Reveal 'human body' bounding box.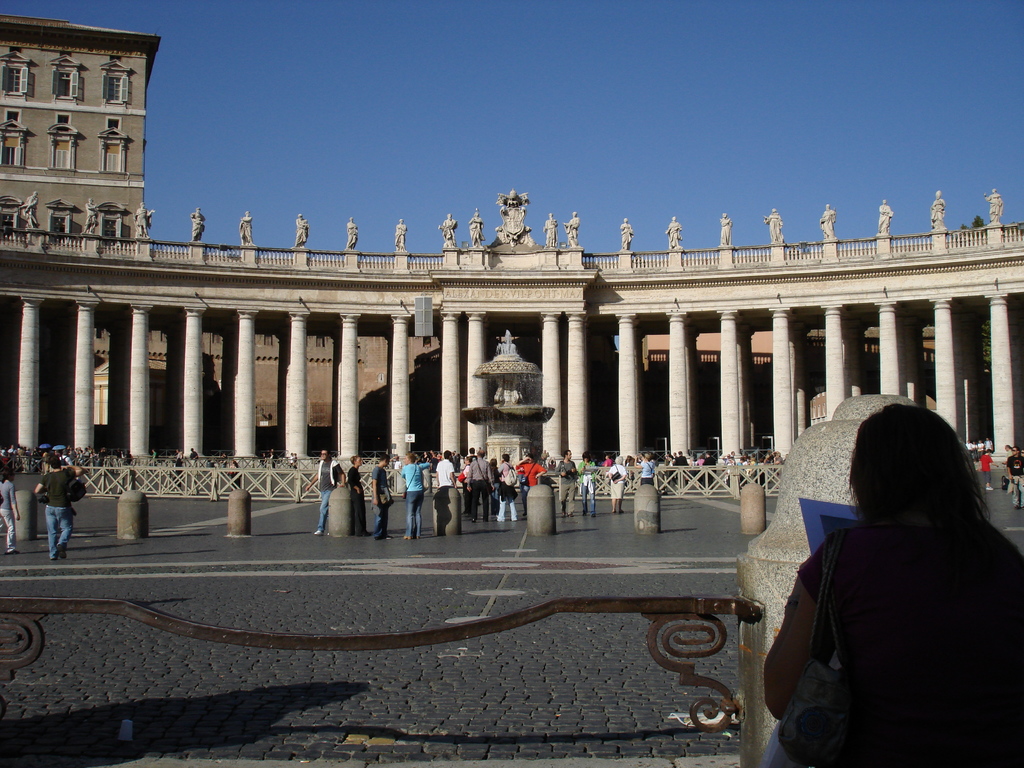
Revealed: bbox=[1002, 447, 1023, 509].
